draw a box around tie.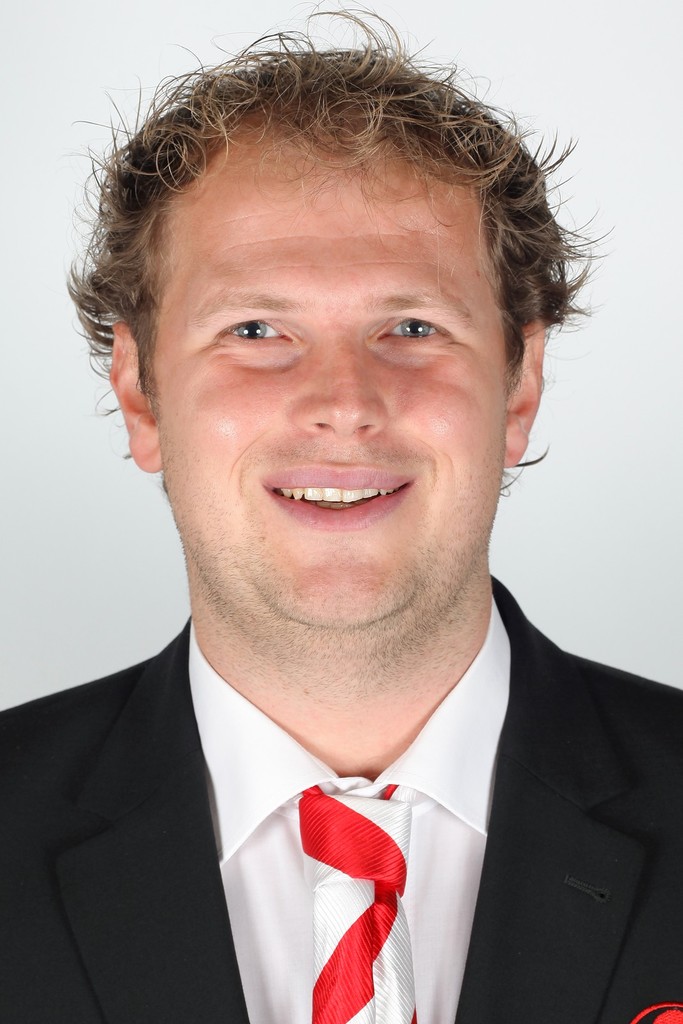
region(292, 777, 414, 1023).
